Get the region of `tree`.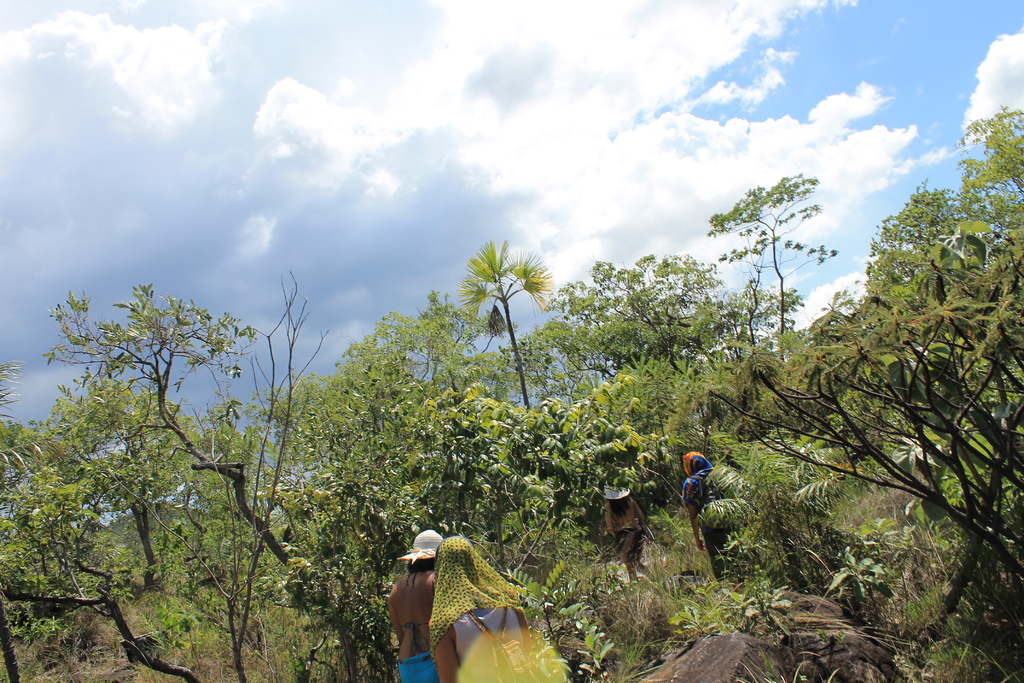
[left=700, top=437, right=845, bottom=609].
